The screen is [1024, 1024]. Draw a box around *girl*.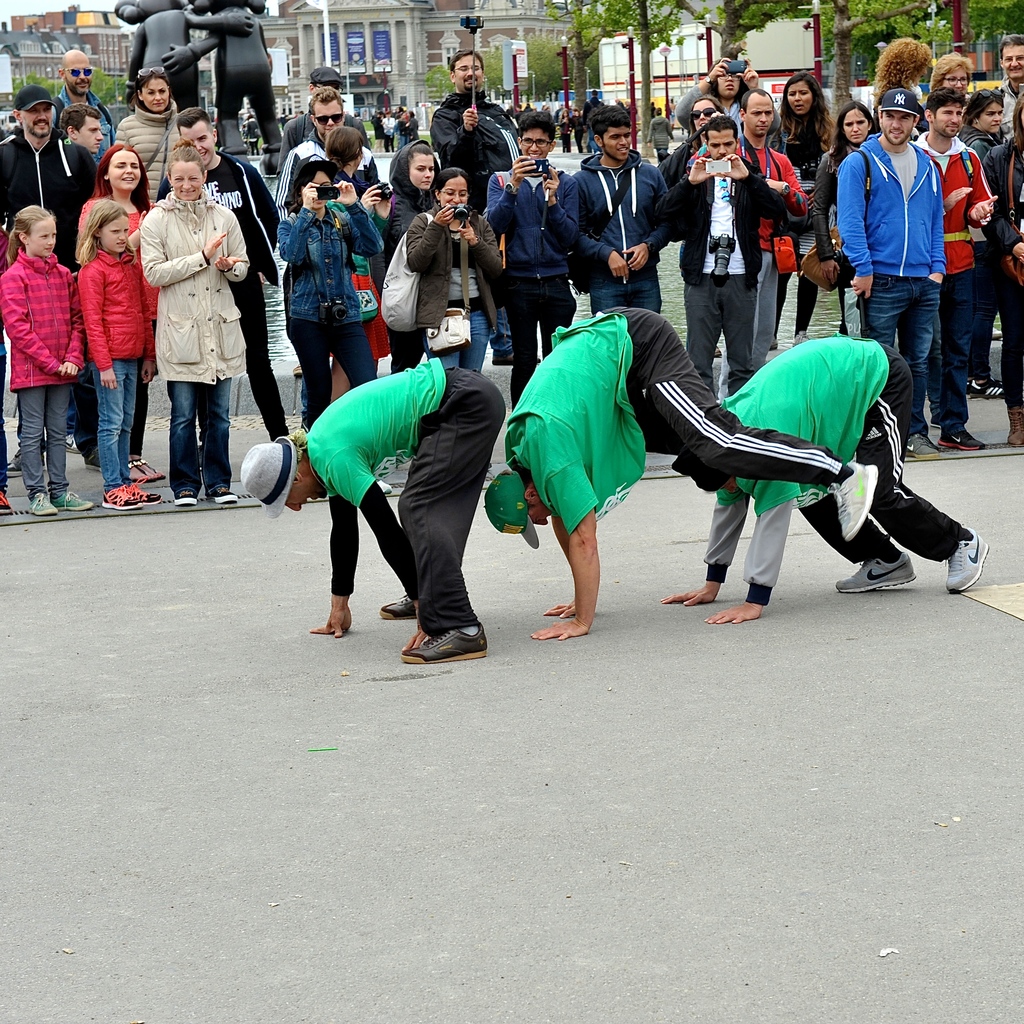
<box>89,148,155,459</box>.
